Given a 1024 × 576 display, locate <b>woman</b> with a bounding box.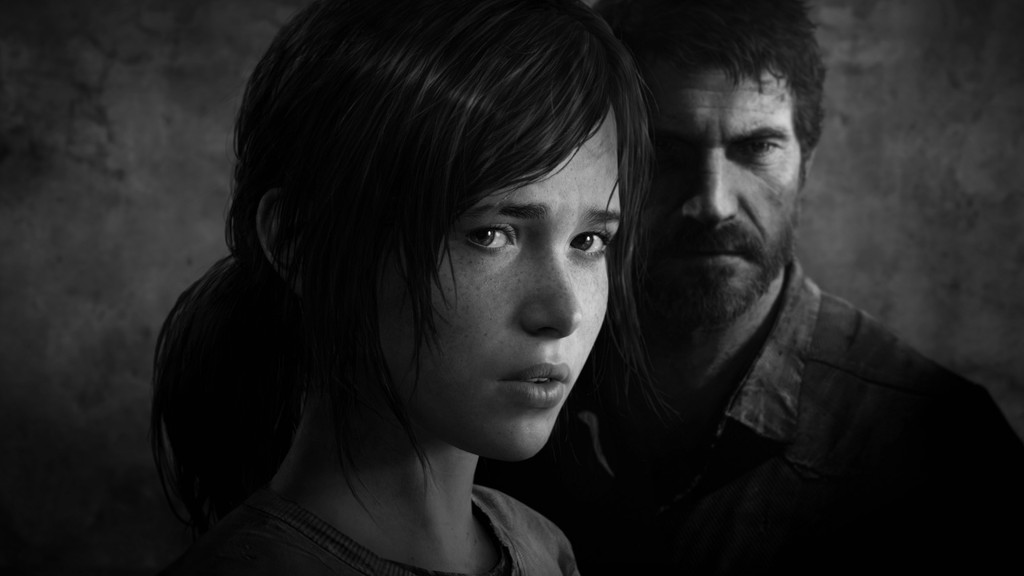
Located: l=147, t=0, r=659, b=575.
